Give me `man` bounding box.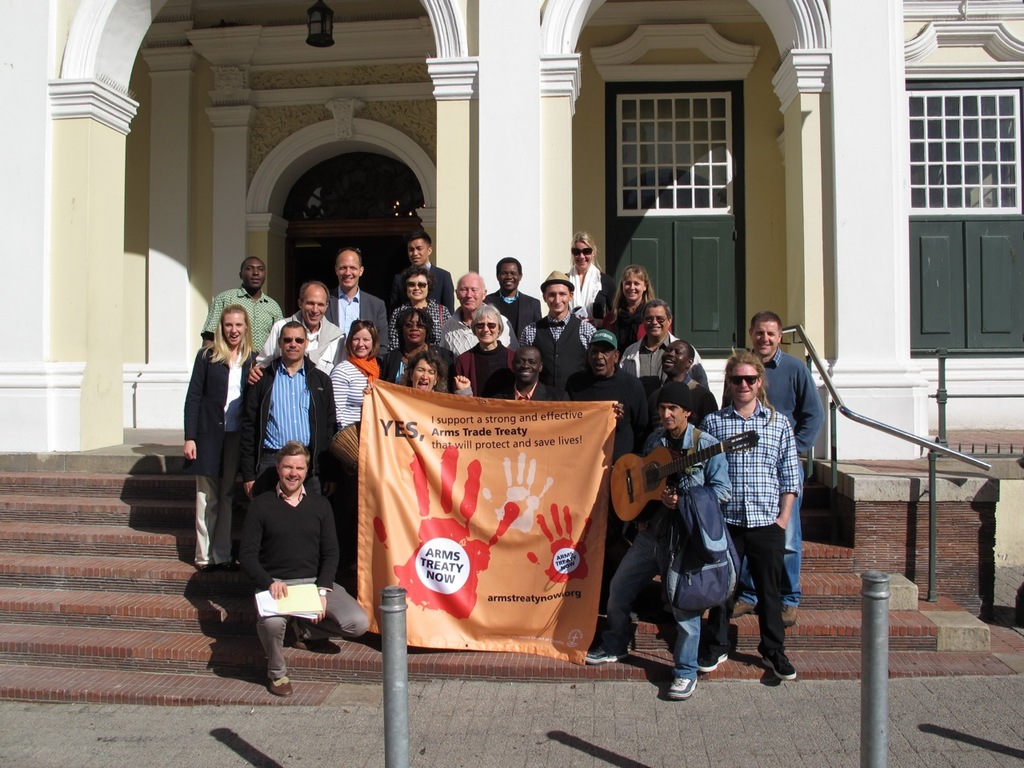
BBox(248, 278, 348, 378).
